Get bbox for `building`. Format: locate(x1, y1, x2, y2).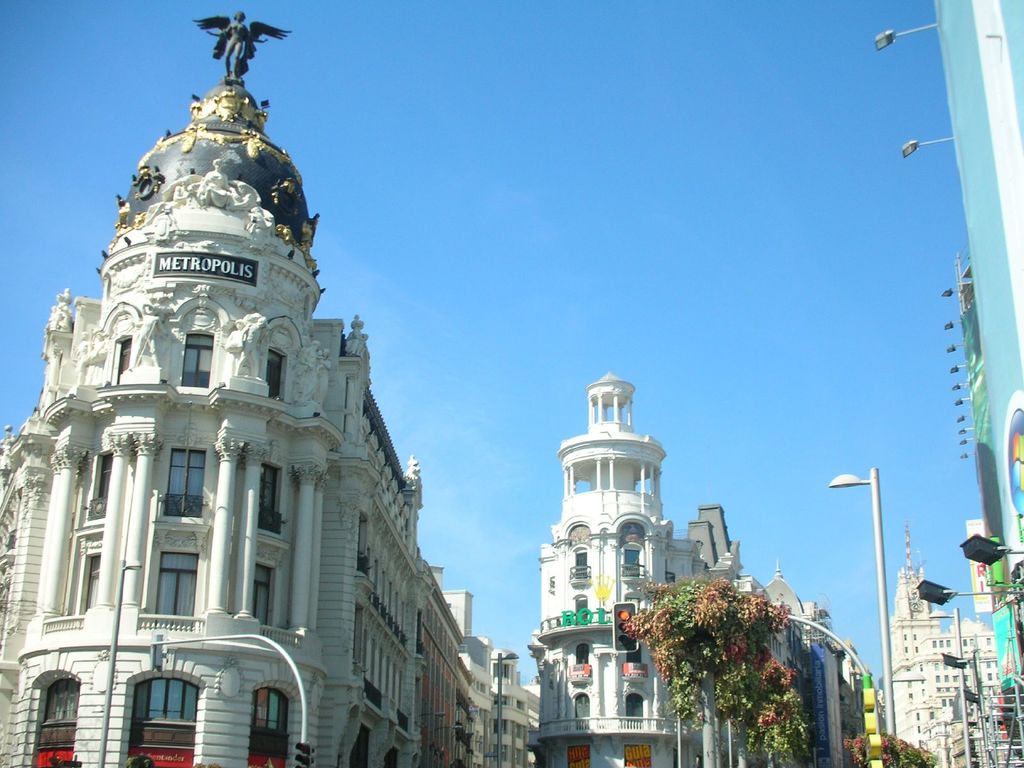
locate(932, 0, 1023, 751).
